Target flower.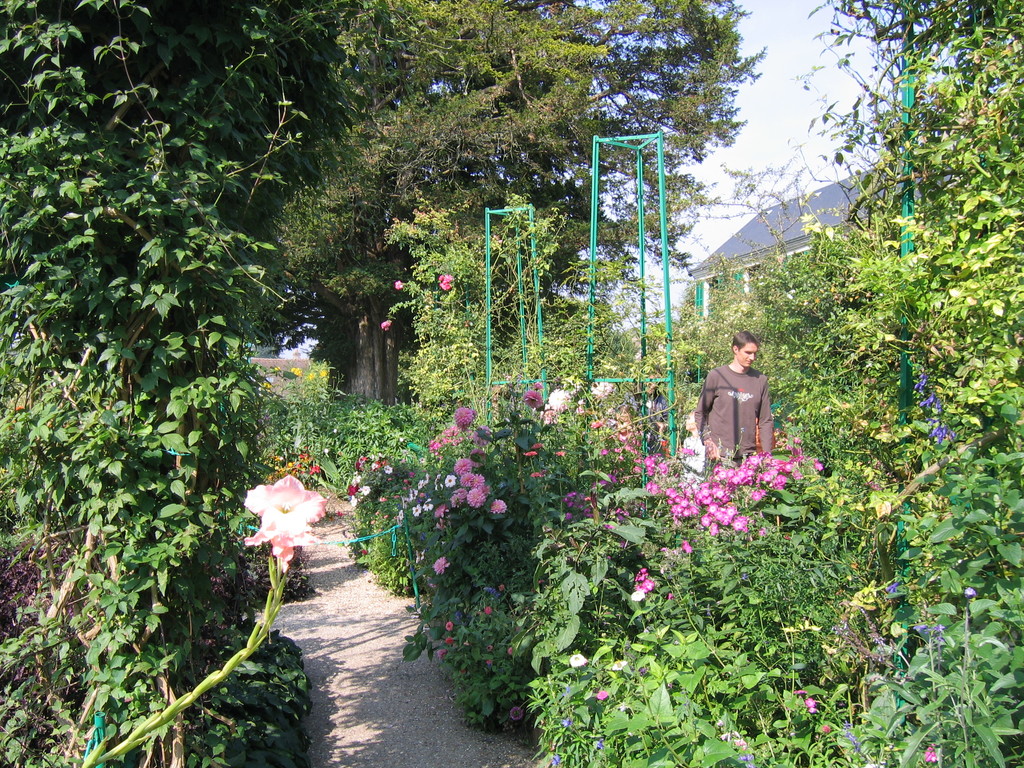
Target region: rect(546, 387, 575, 413).
